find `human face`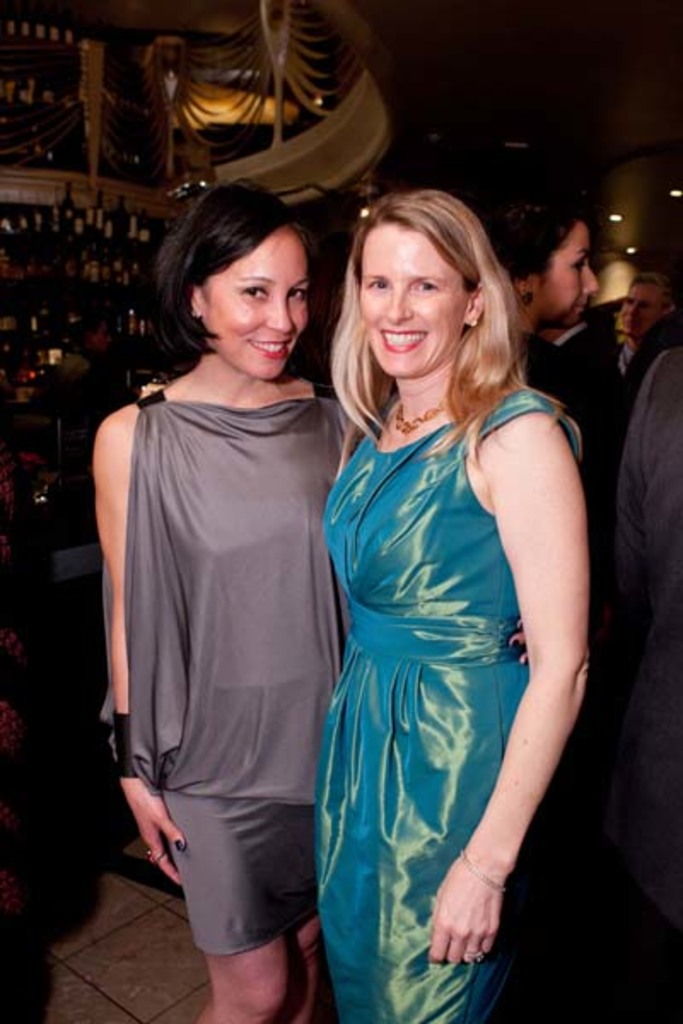
select_region(353, 207, 466, 375)
